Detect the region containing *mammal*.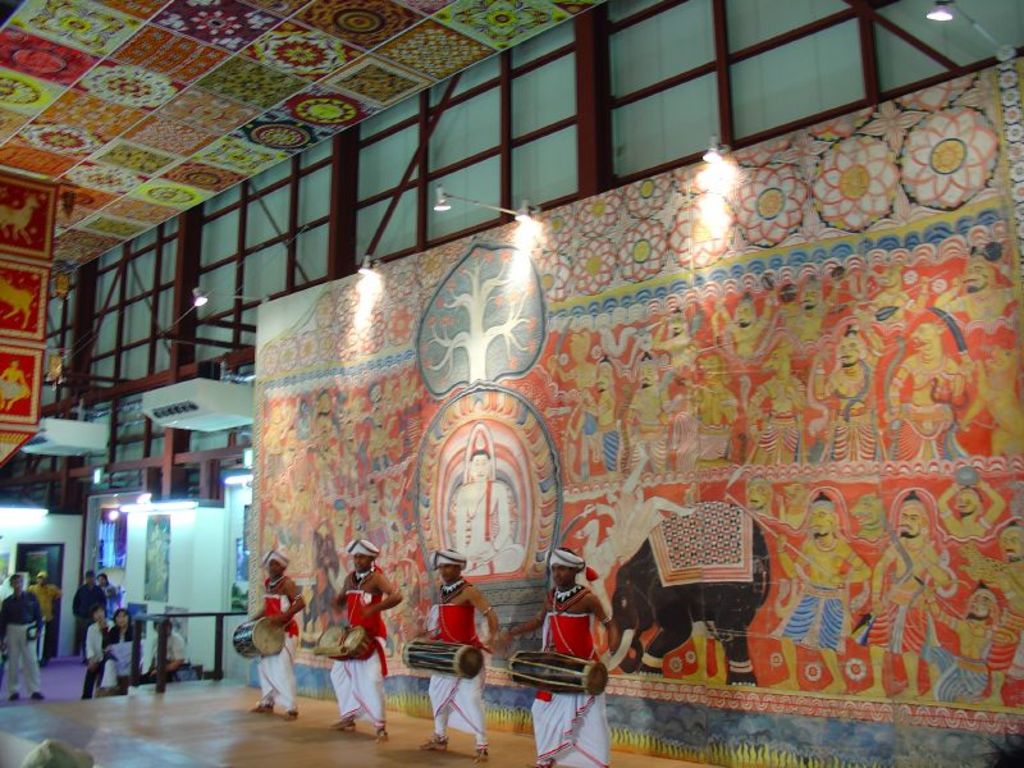
pyautogui.locateOnScreen(108, 611, 143, 690).
